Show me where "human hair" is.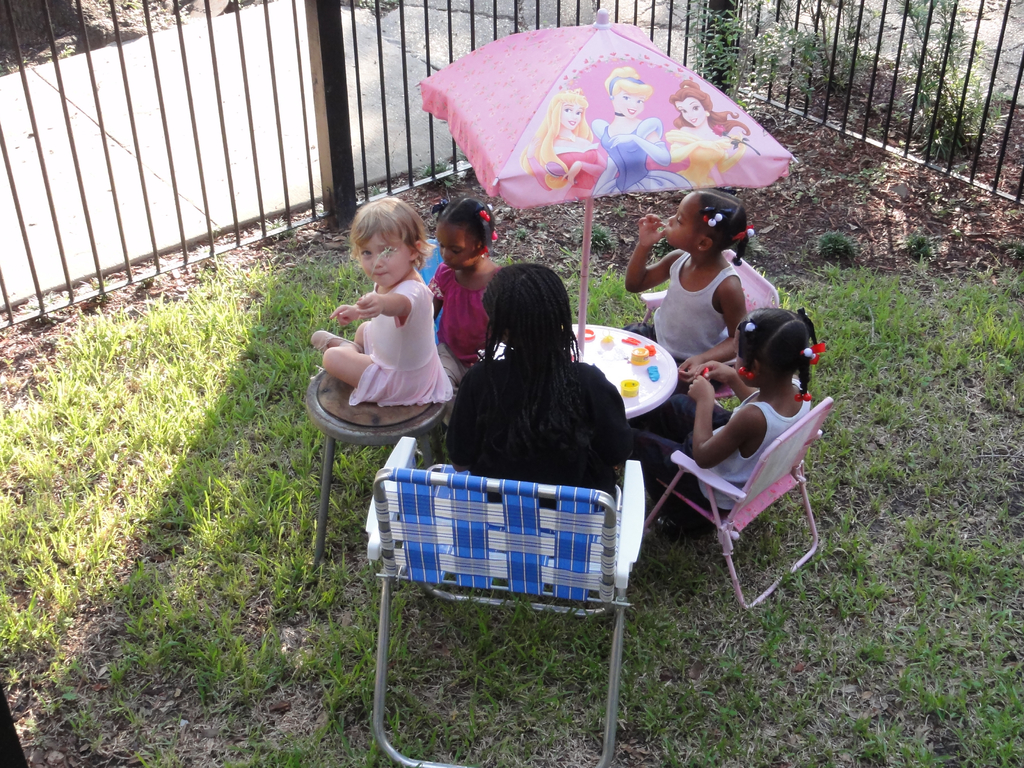
"human hair" is at rect(343, 183, 426, 274).
